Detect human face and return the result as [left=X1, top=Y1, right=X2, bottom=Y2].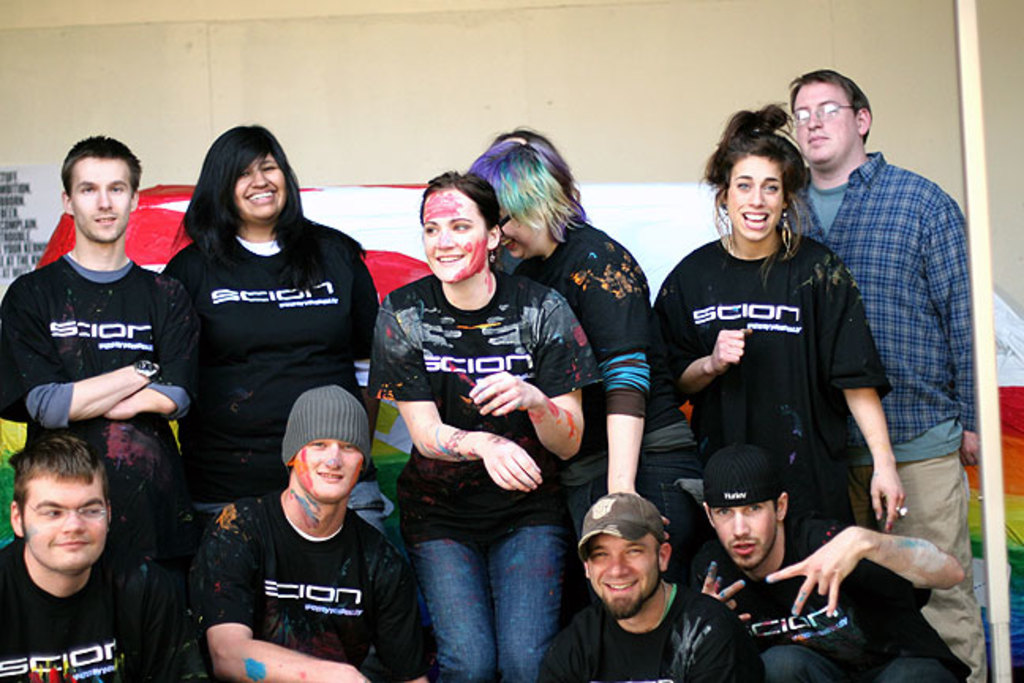
[left=725, top=161, right=784, bottom=240].
